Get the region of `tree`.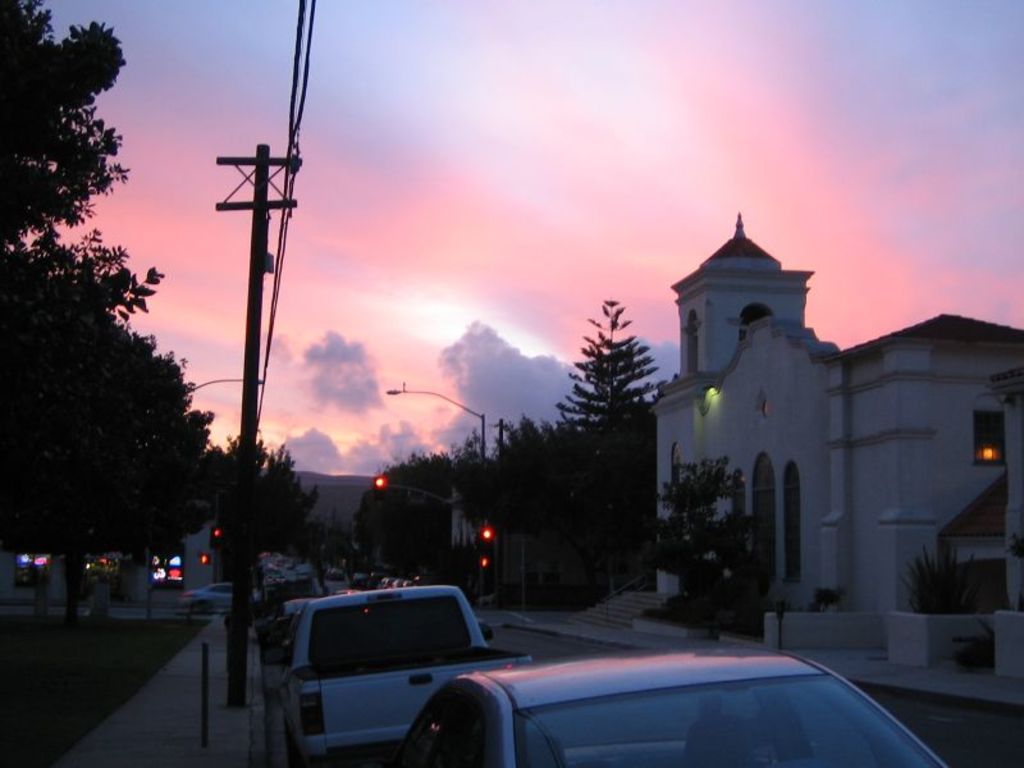
region(543, 283, 662, 572).
